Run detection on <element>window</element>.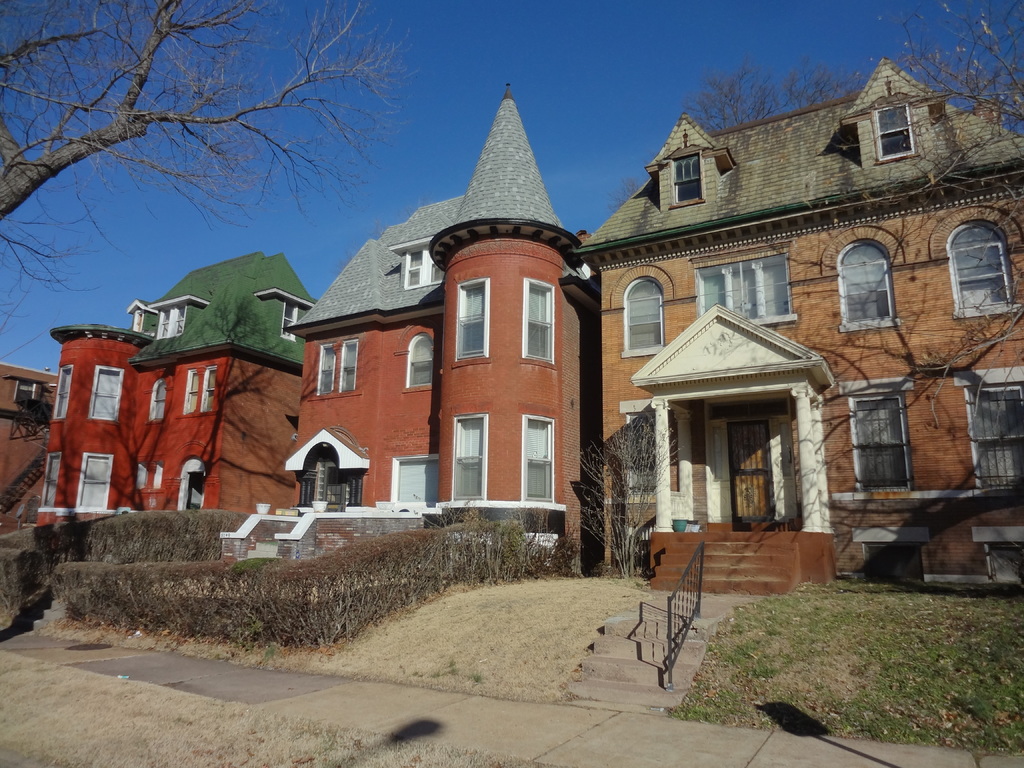
Result: pyautogui.locateOnScreen(152, 380, 164, 420).
